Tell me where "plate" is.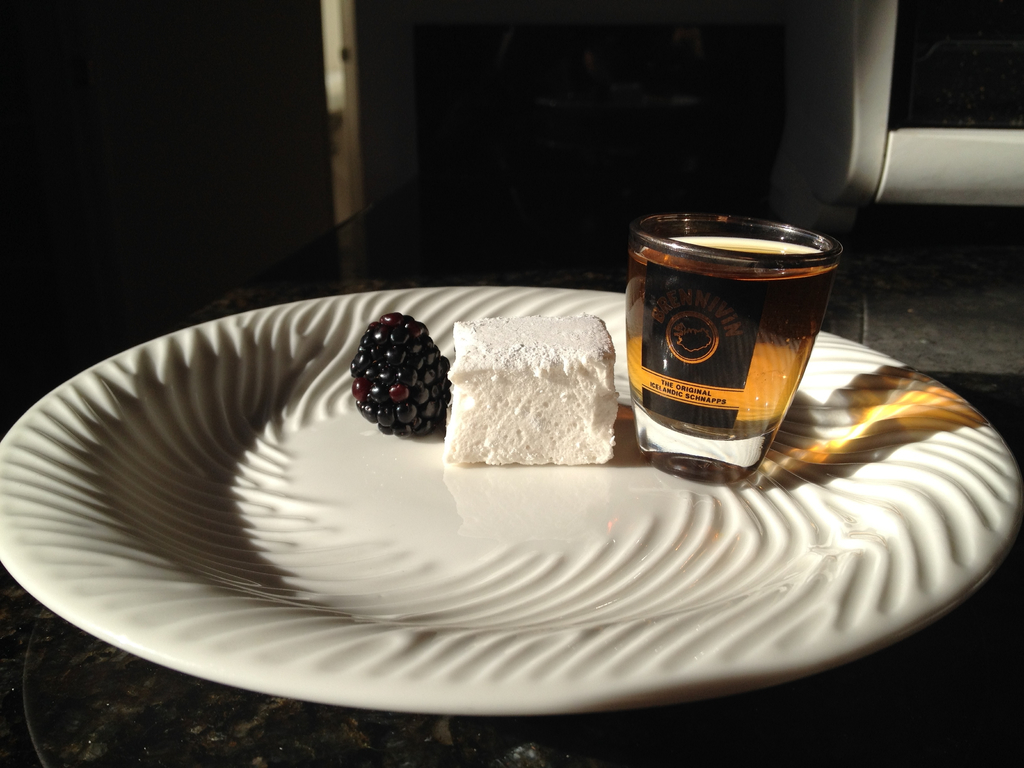
"plate" is at {"left": 0, "top": 282, "right": 1023, "bottom": 716}.
